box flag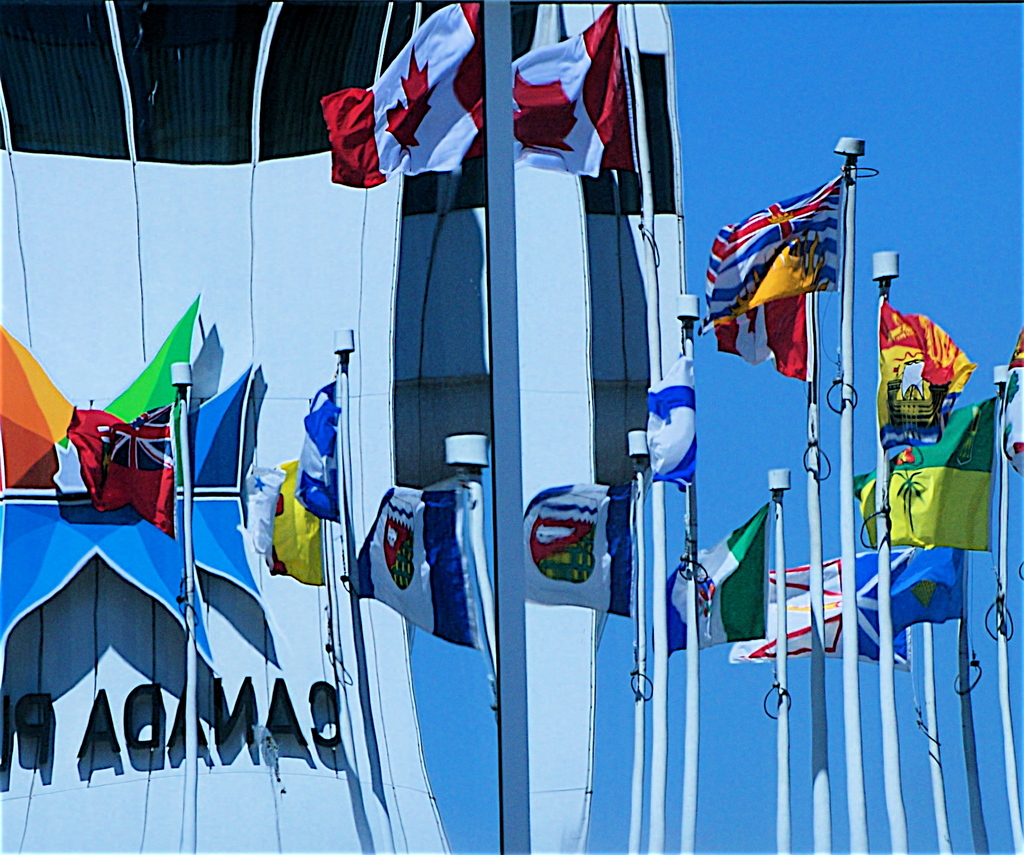
[515, 482, 623, 614]
